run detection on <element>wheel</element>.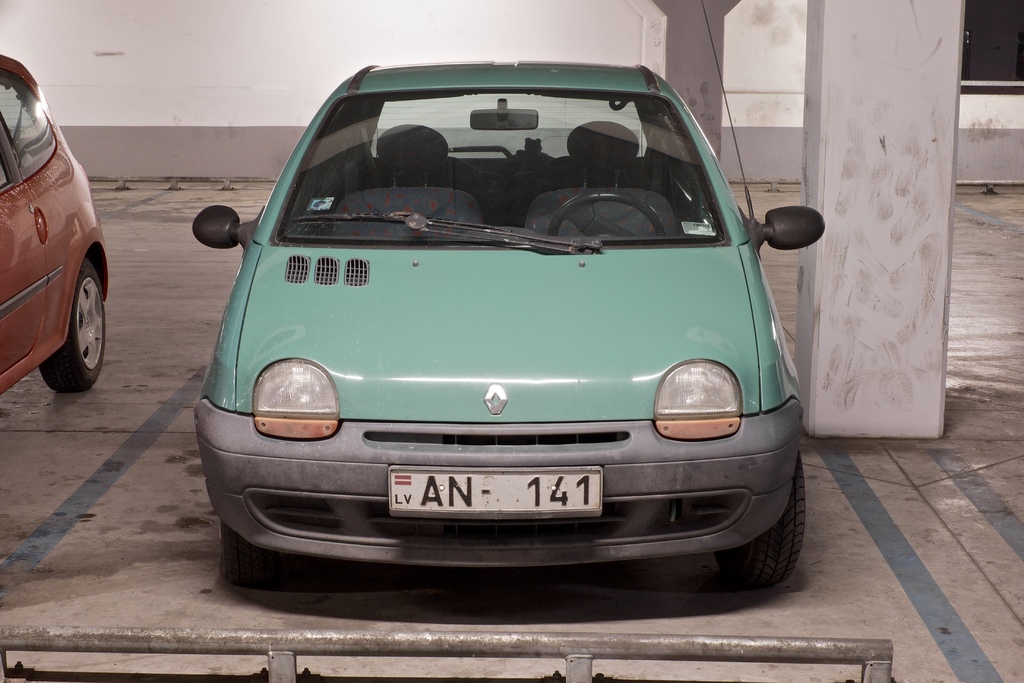
Result: l=218, t=530, r=273, b=588.
